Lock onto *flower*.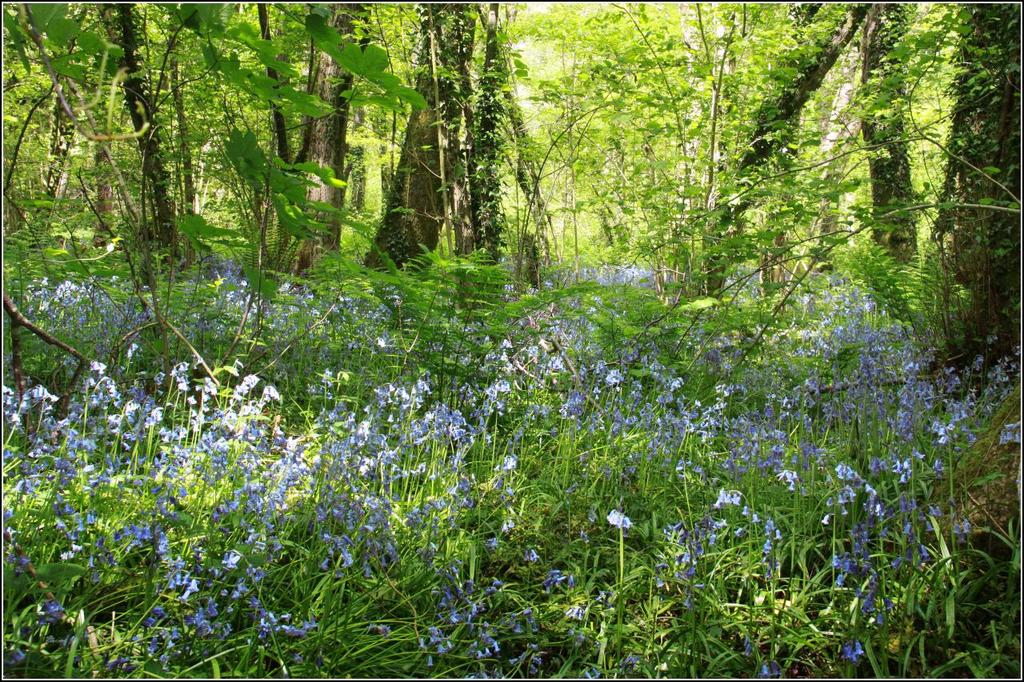
Locked: select_region(606, 507, 626, 534).
